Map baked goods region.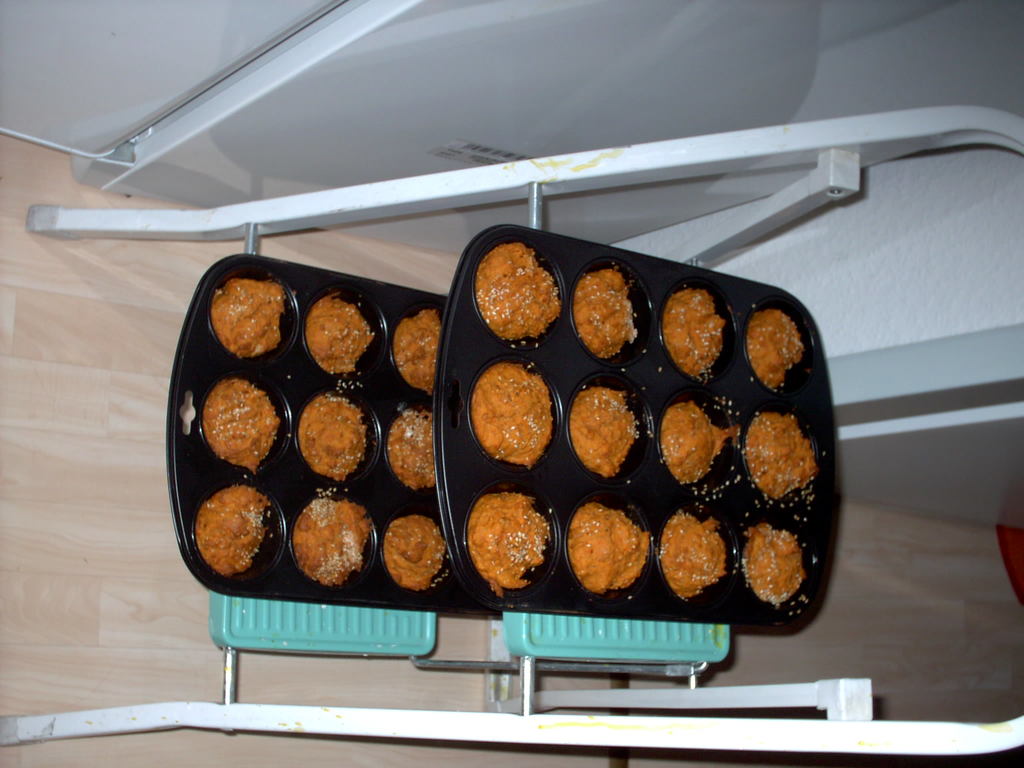
Mapped to Rect(469, 360, 554, 472).
